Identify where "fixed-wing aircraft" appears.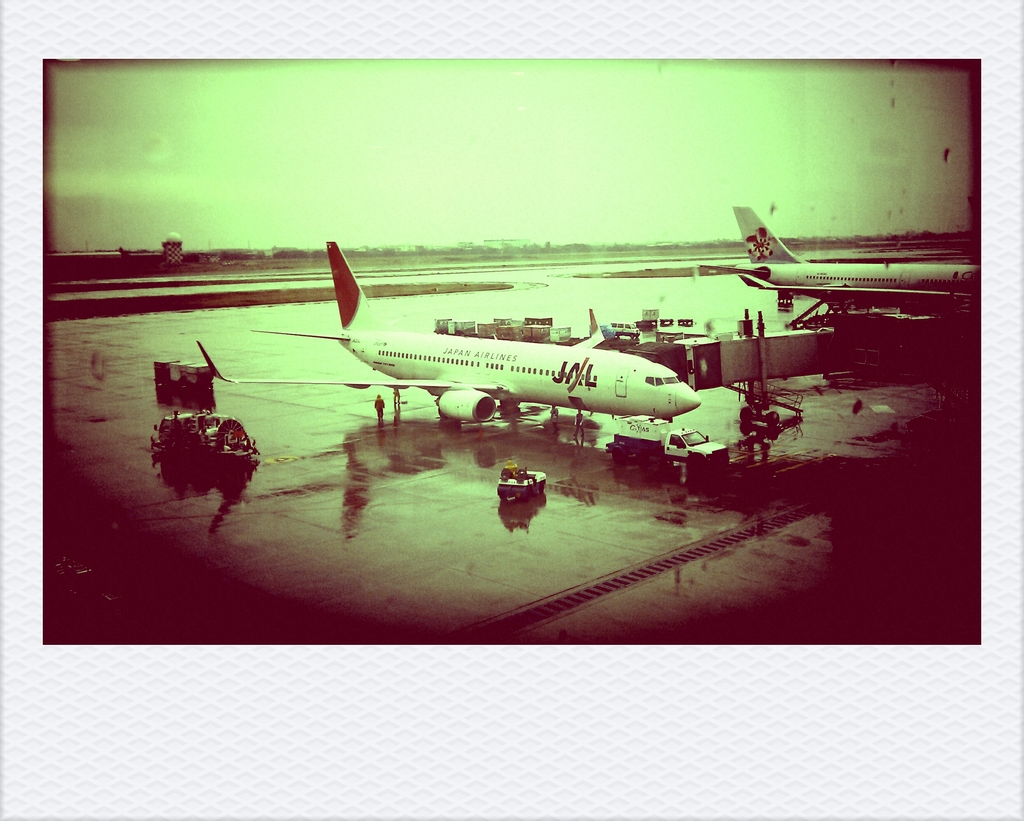
Appears at pyautogui.locateOnScreen(706, 203, 980, 307).
